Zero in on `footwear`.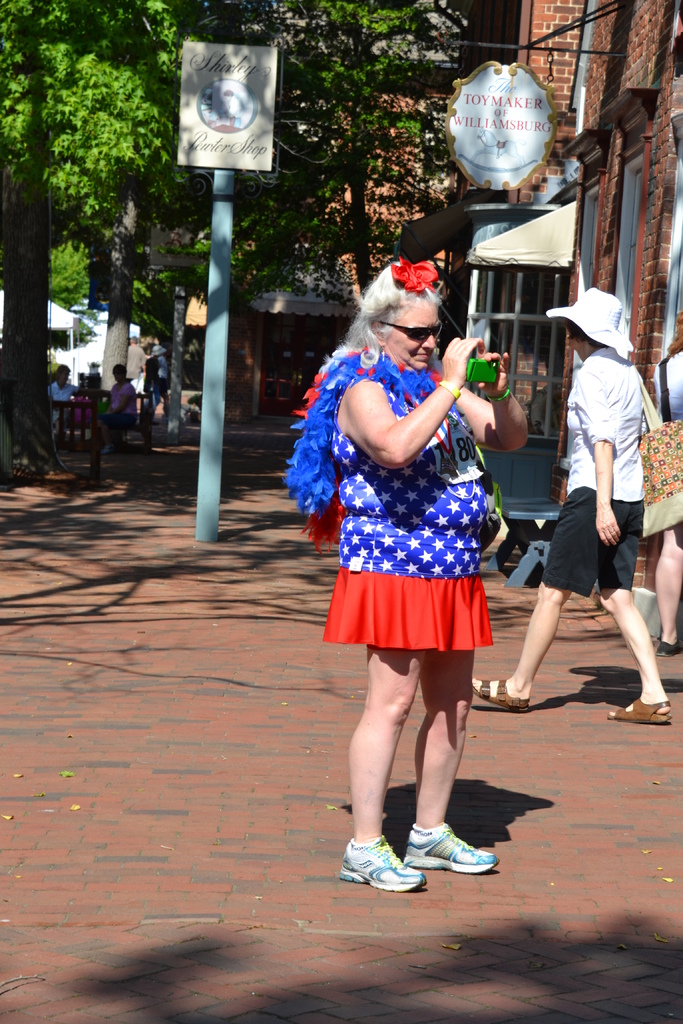
Zeroed in: 334/831/427/888.
